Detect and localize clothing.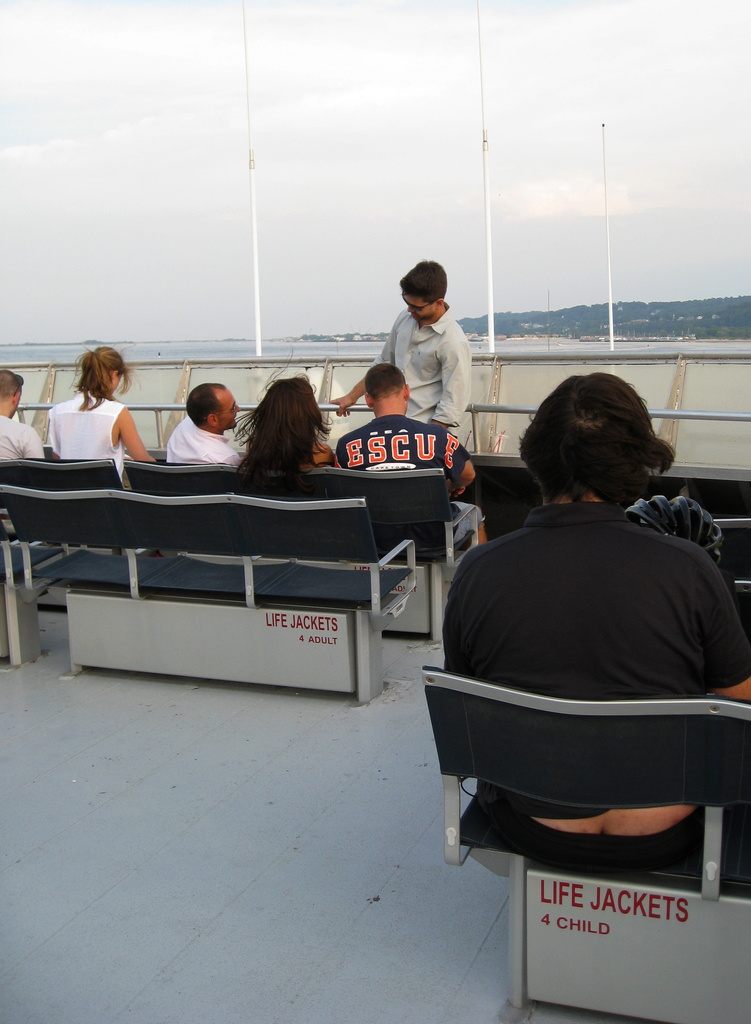
Localized at x1=47 y1=393 x2=118 y2=482.
